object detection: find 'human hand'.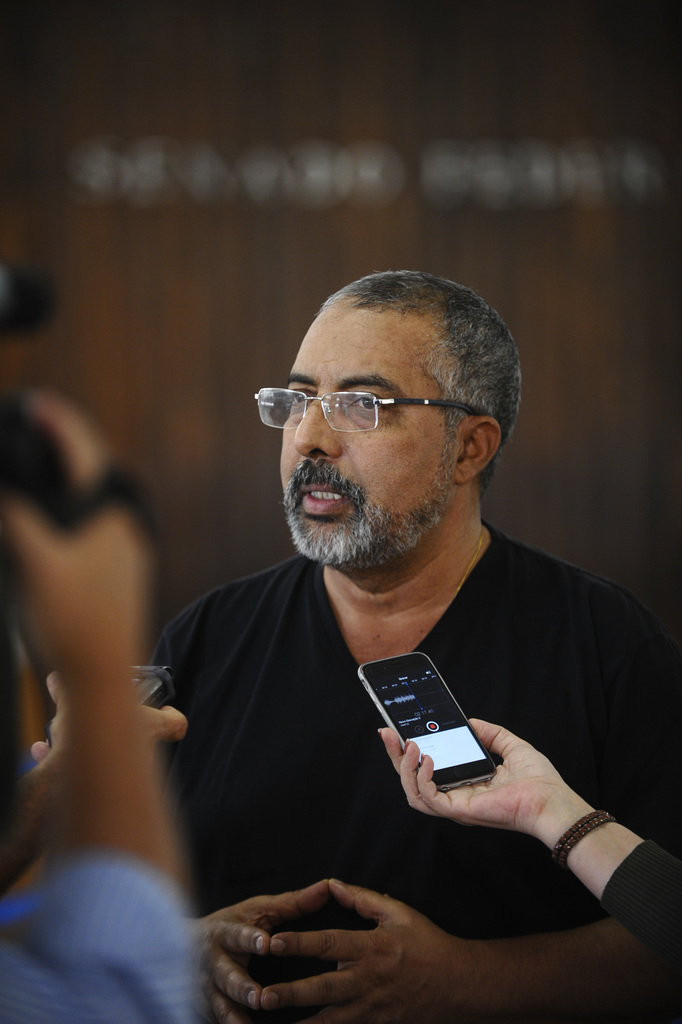
box=[31, 669, 190, 777].
